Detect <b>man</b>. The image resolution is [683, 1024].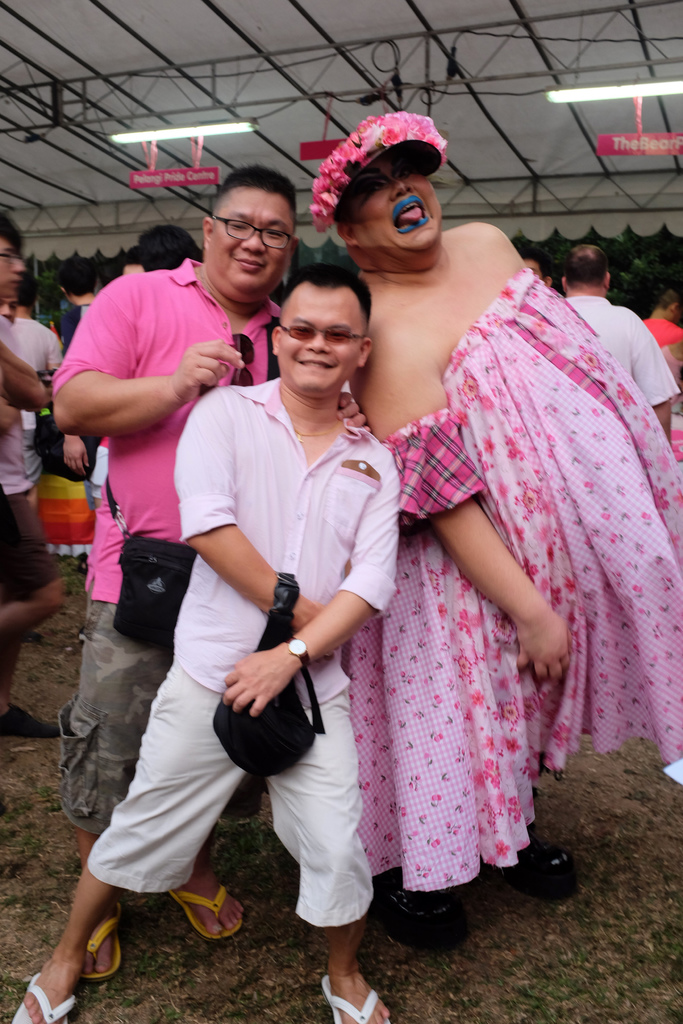
{"left": 560, "top": 243, "right": 681, "bottom": 447}.
